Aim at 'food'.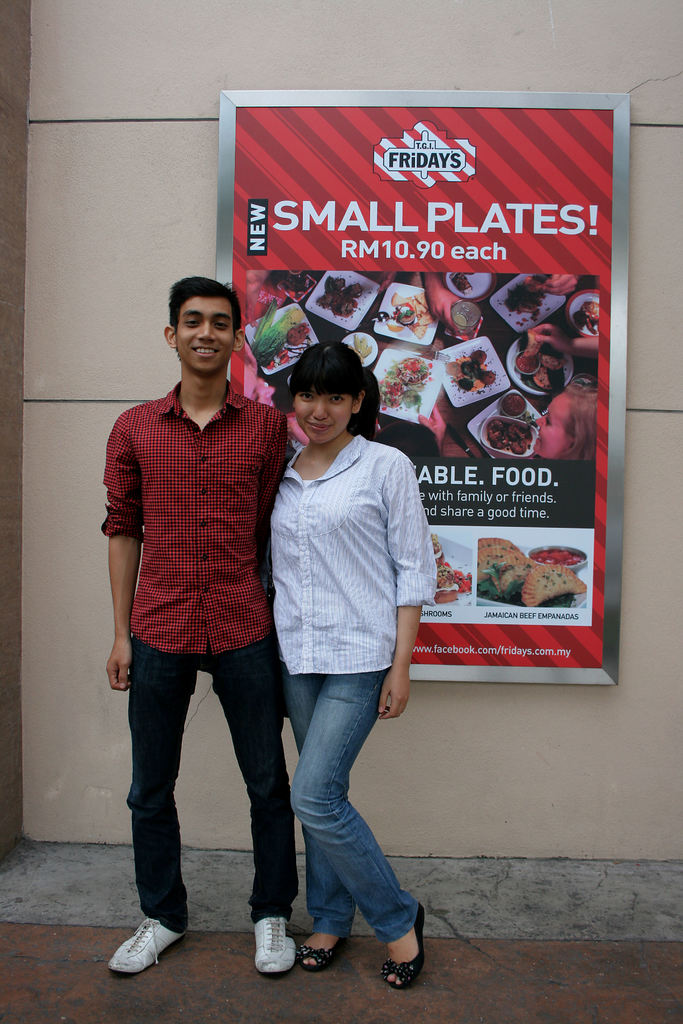
Aimed at bbox(493, 538, 591, 609).
